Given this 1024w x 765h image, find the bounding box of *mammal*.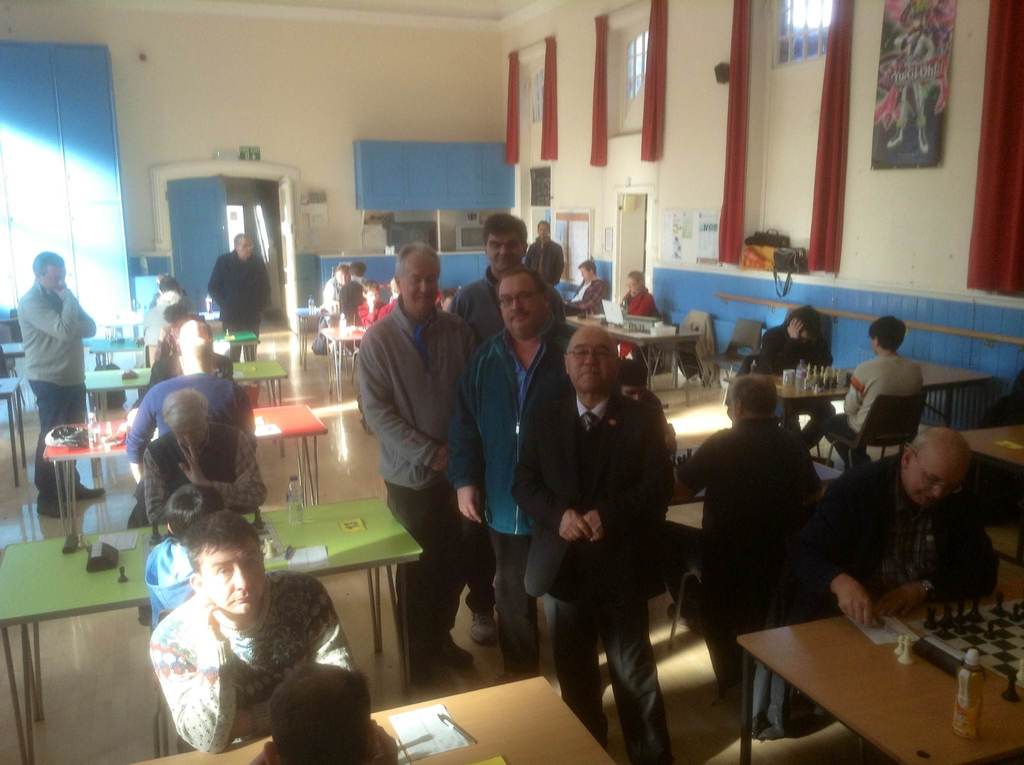
locate(261, 659, 385, 764).
